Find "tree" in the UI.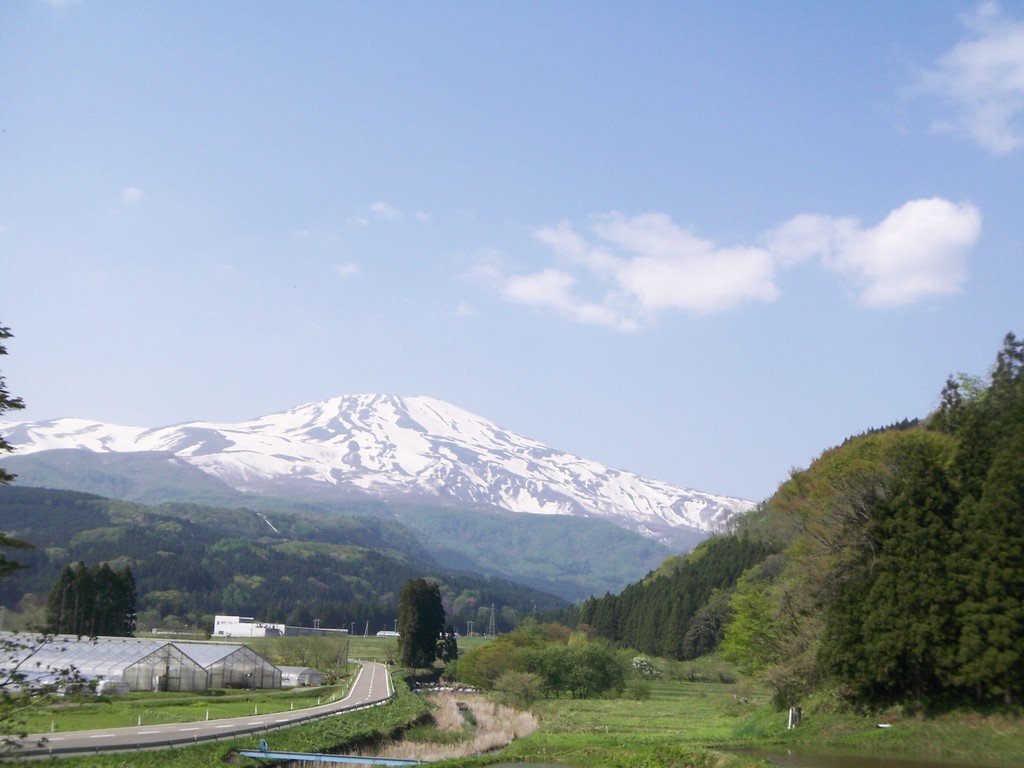
UI element at locate(39, 561, 137, 642).
